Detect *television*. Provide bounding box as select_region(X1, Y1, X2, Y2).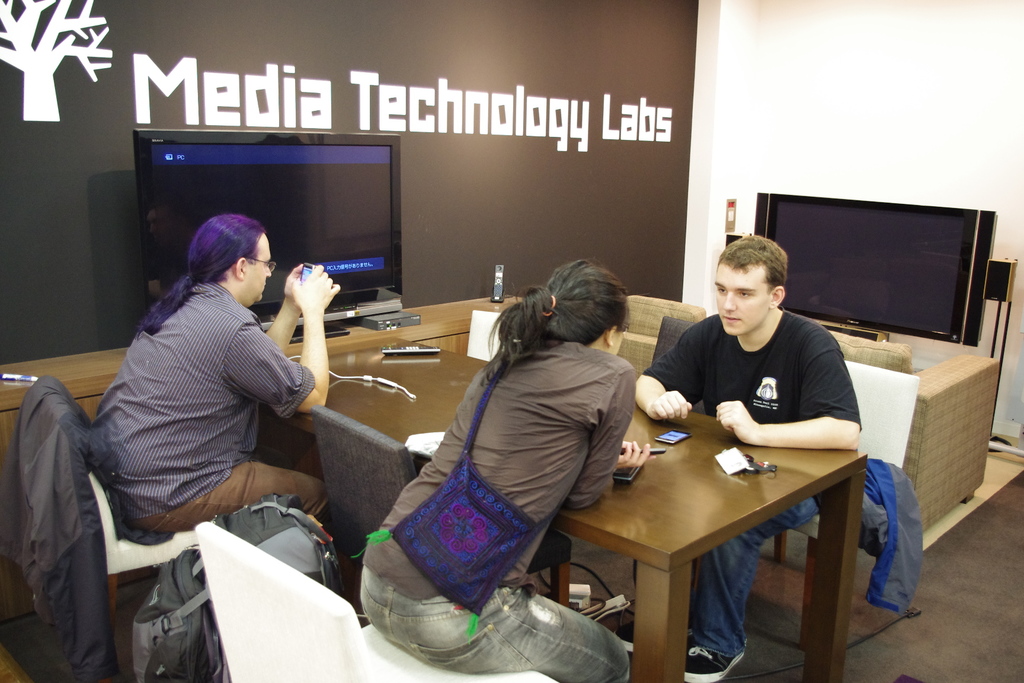
select_region(754, 190, 993, 349).
